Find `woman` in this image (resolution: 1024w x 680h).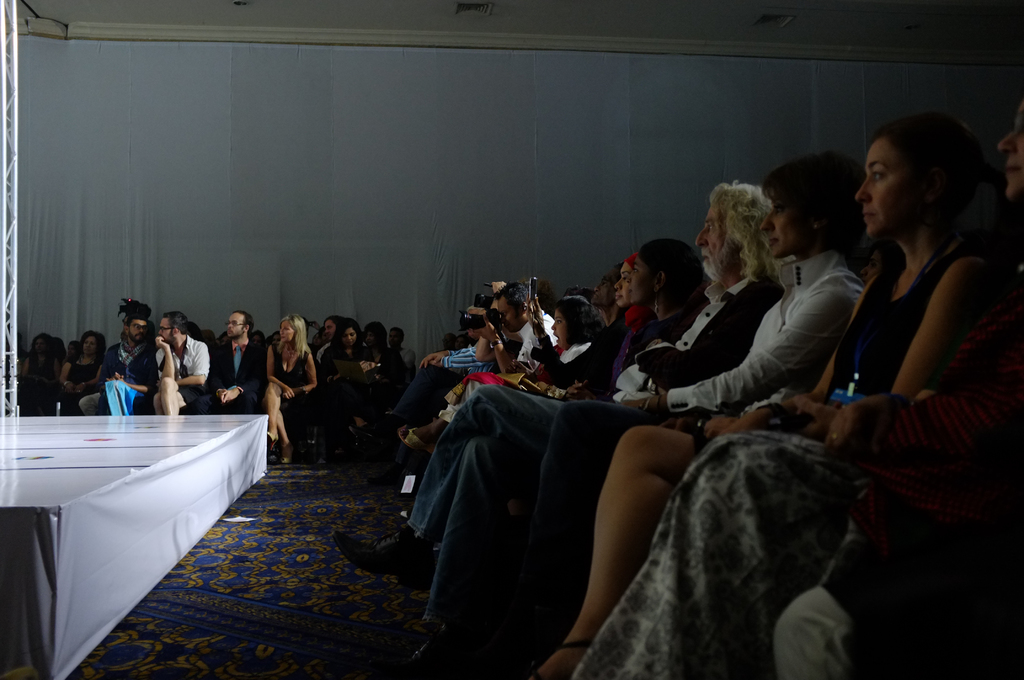
box(529, 149, 861, 678).
